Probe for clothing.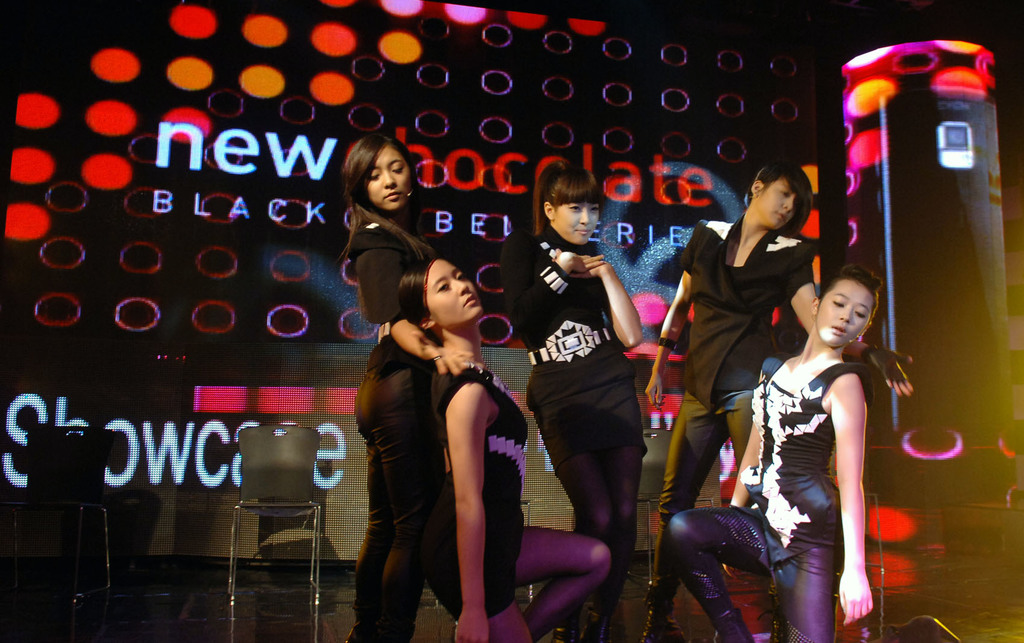
Probe result: [641,216,817,631].
